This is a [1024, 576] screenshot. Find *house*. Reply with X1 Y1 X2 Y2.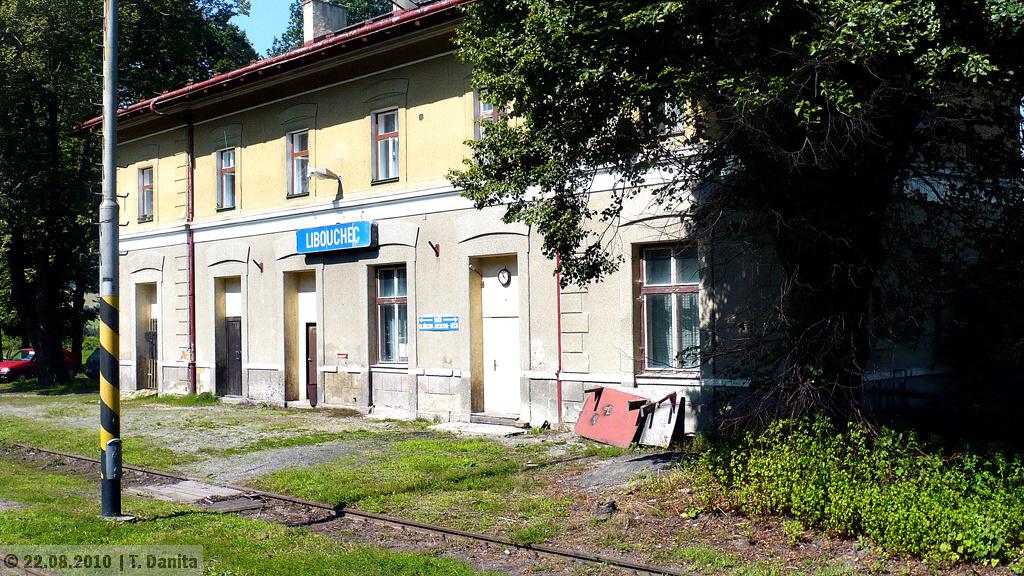
104 0 529 422.
